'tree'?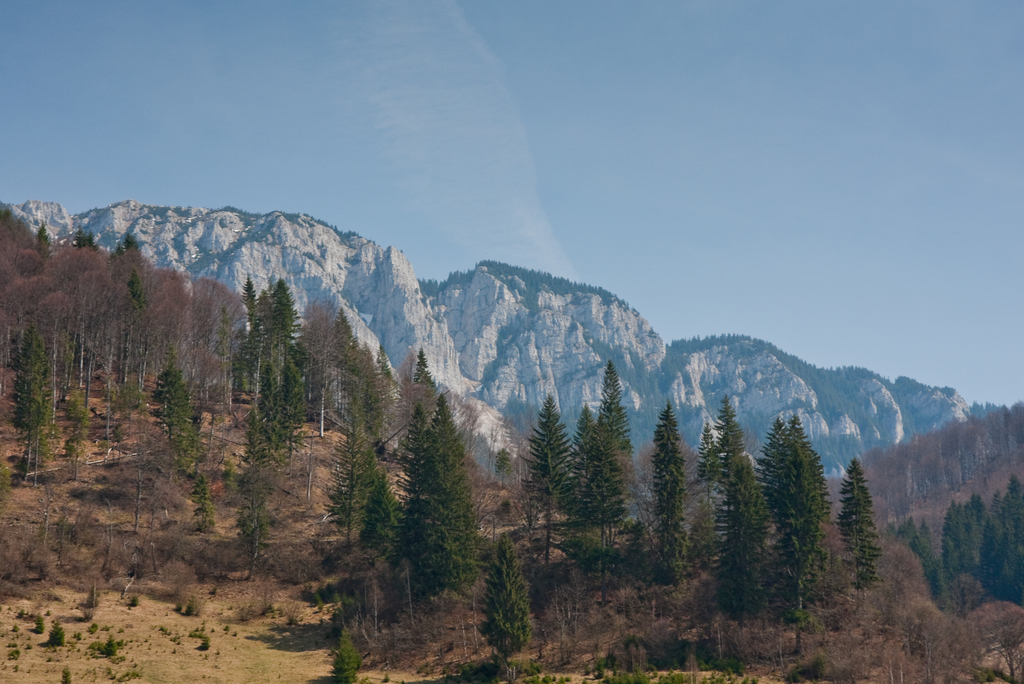
151 364 198 452
